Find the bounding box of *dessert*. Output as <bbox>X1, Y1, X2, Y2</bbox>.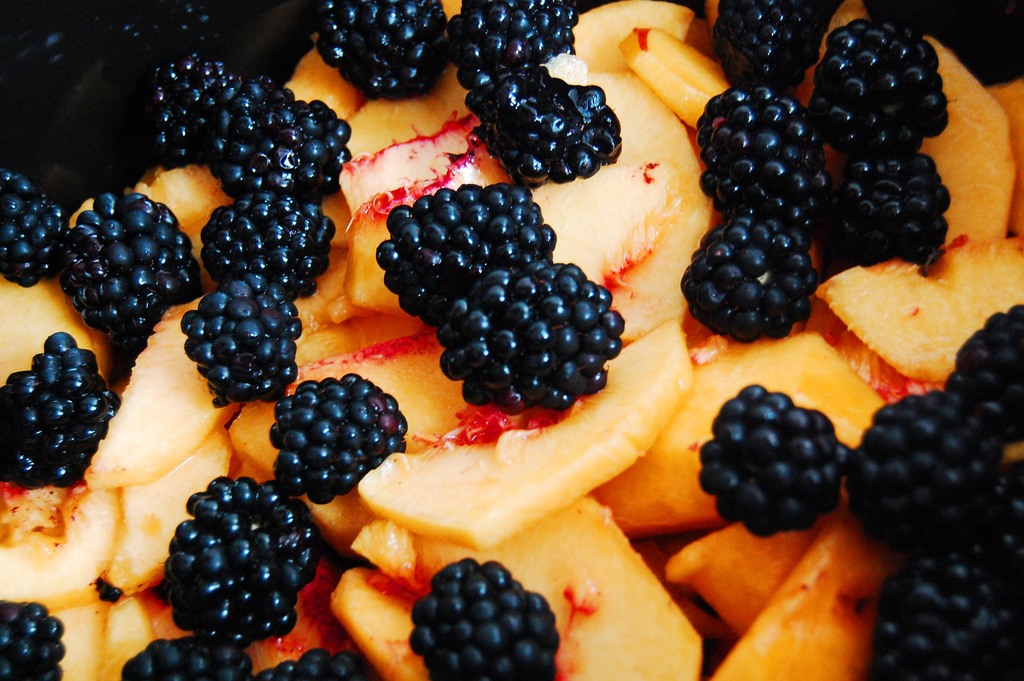
<bbox>627, 32, 719, 111</bbox>.
